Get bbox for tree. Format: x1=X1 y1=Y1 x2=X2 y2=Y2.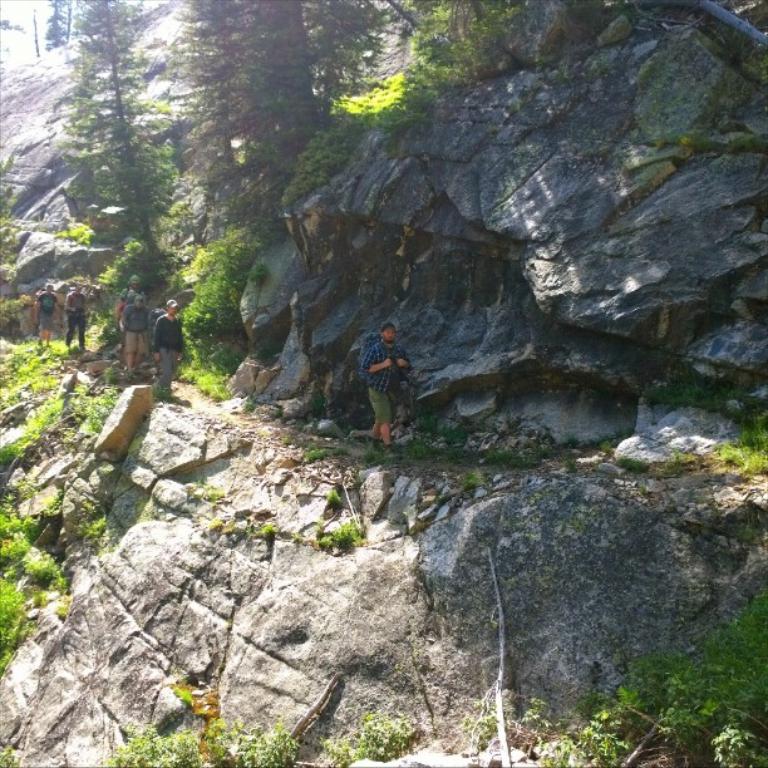
x1=53 y1=0 x2=183 y2=281.
